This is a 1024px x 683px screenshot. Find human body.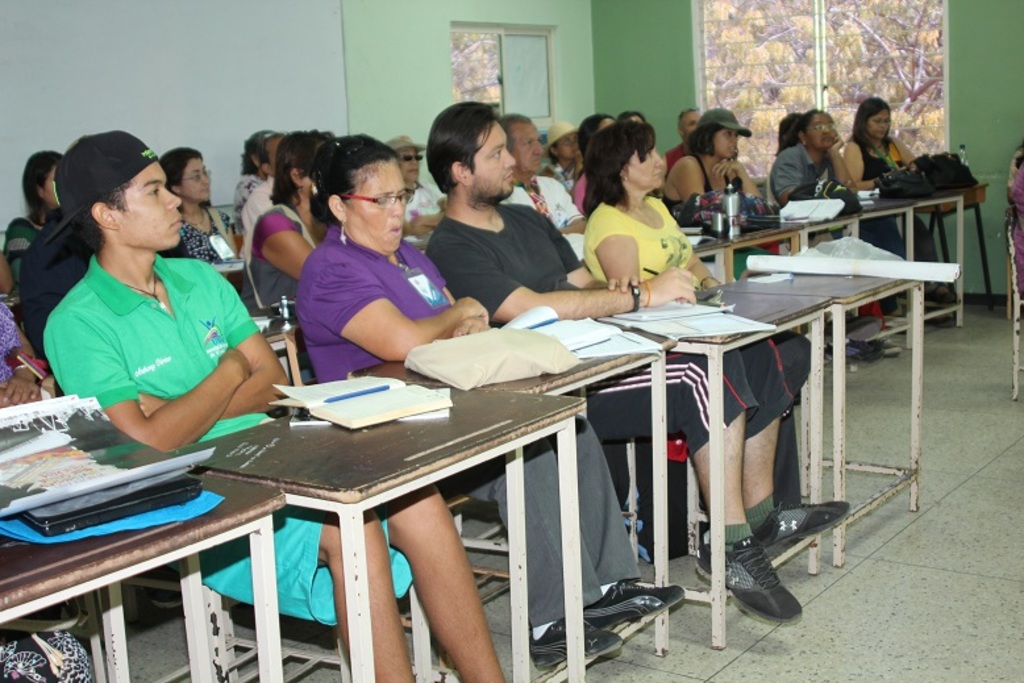
Bounding box: rect(238, 126, 292, 238).
